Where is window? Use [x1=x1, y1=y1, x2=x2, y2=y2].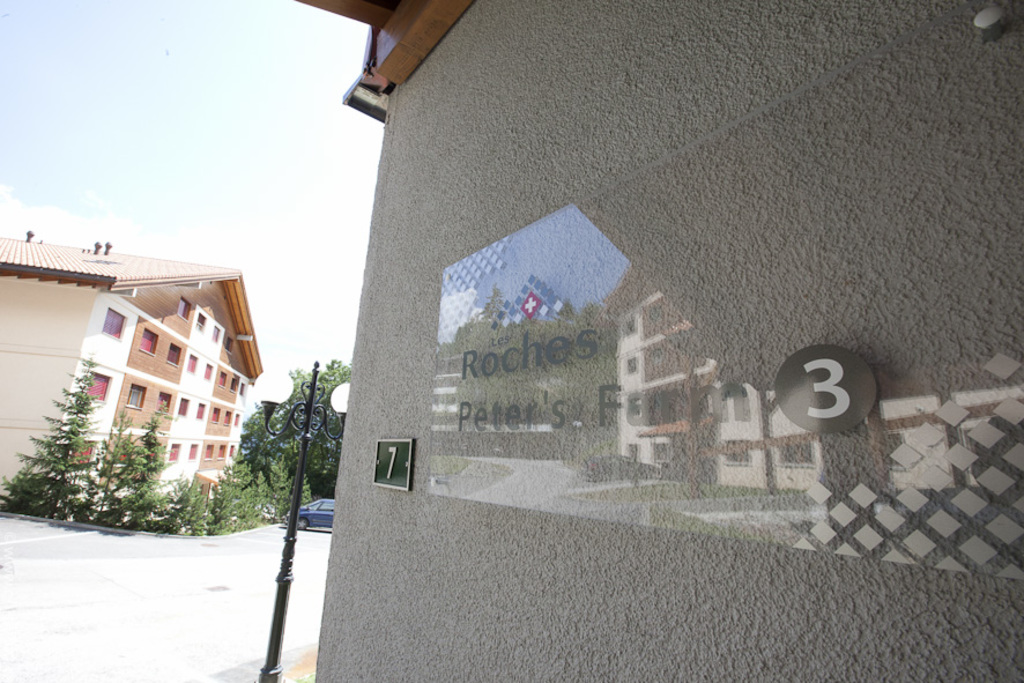
[x1=222, y1=413, x2=232, y2=429].
